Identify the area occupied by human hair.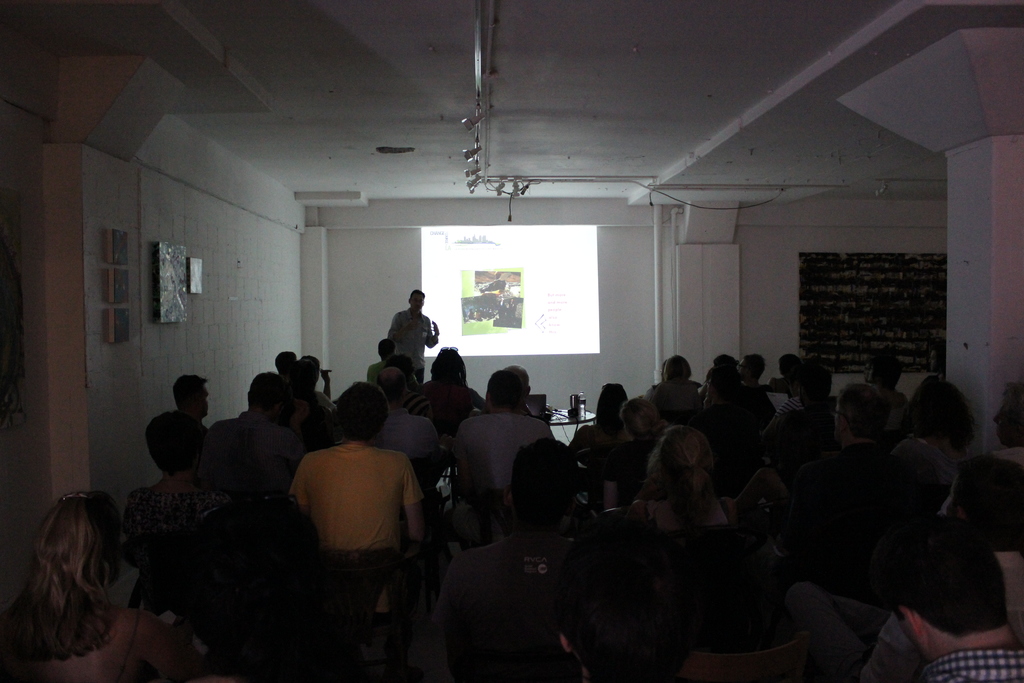
Area: (378, 364, 403, 403).
